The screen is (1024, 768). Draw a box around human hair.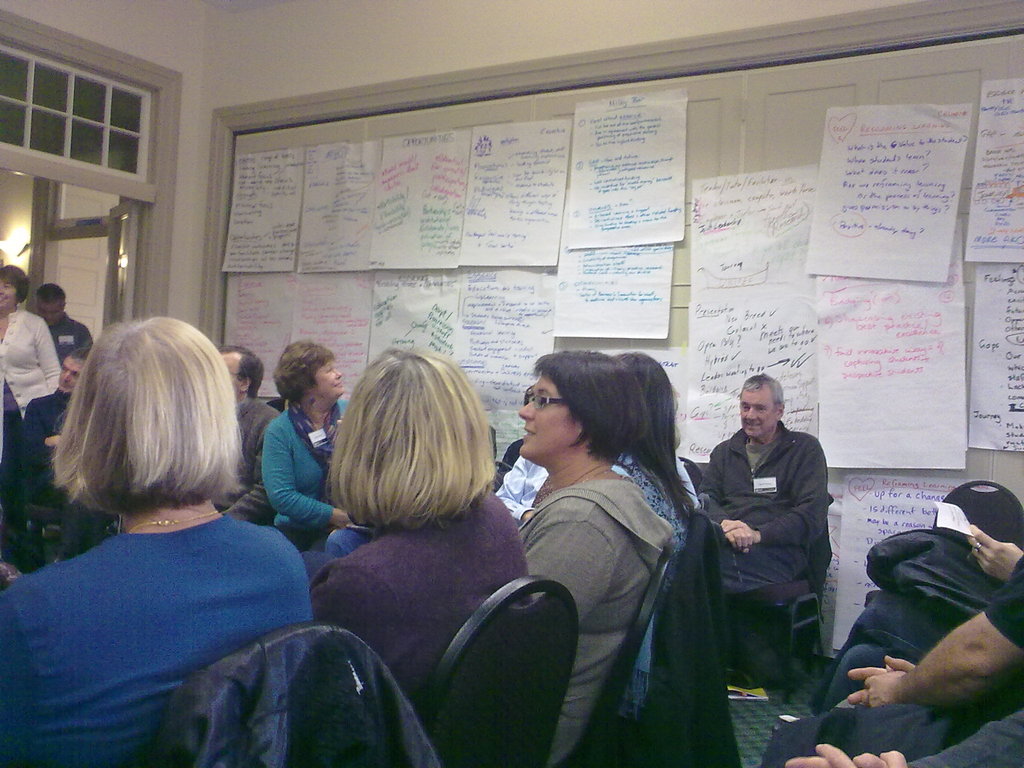
<bbox>616, 353, 698, 521</bbox>.
